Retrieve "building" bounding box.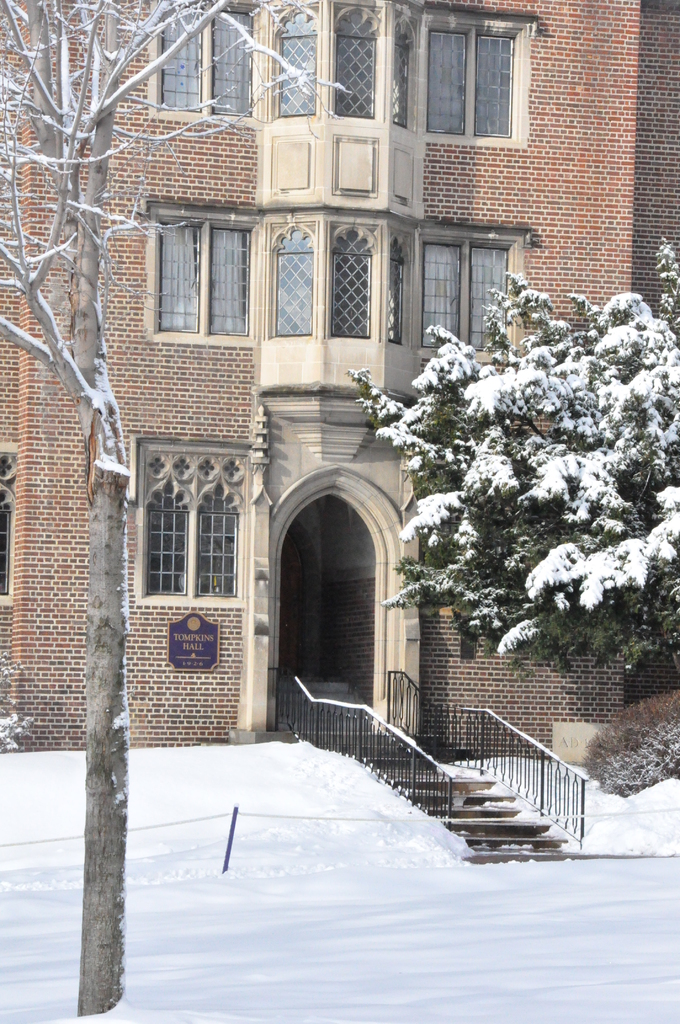
Bounding box: box=[0, 0, 679, 748].
